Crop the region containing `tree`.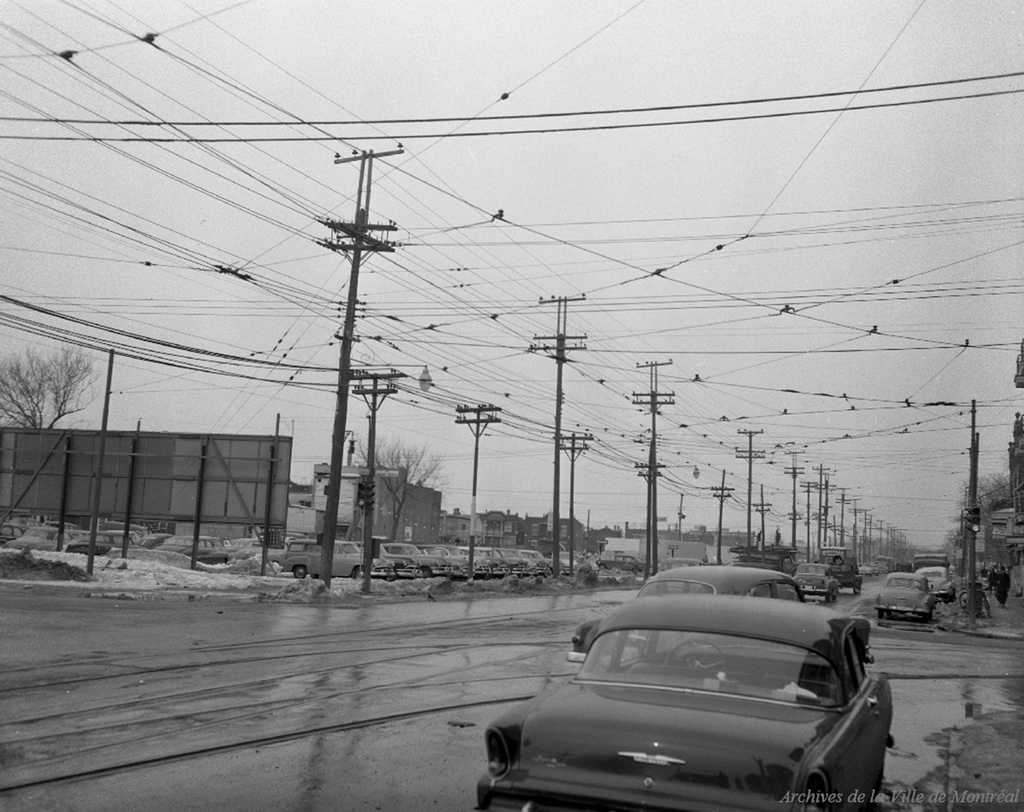
Crop region: (557,504,617,580).
